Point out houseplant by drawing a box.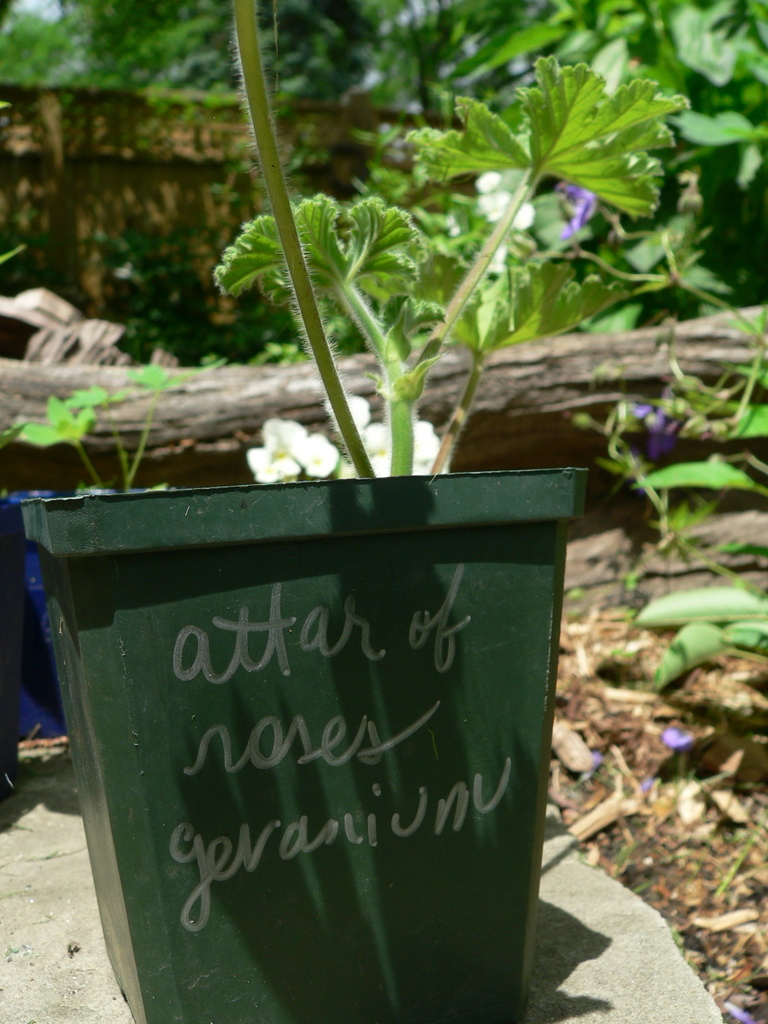
{"x1": 0, "y1": 0, "x2": 693, "y2": 1023}.
